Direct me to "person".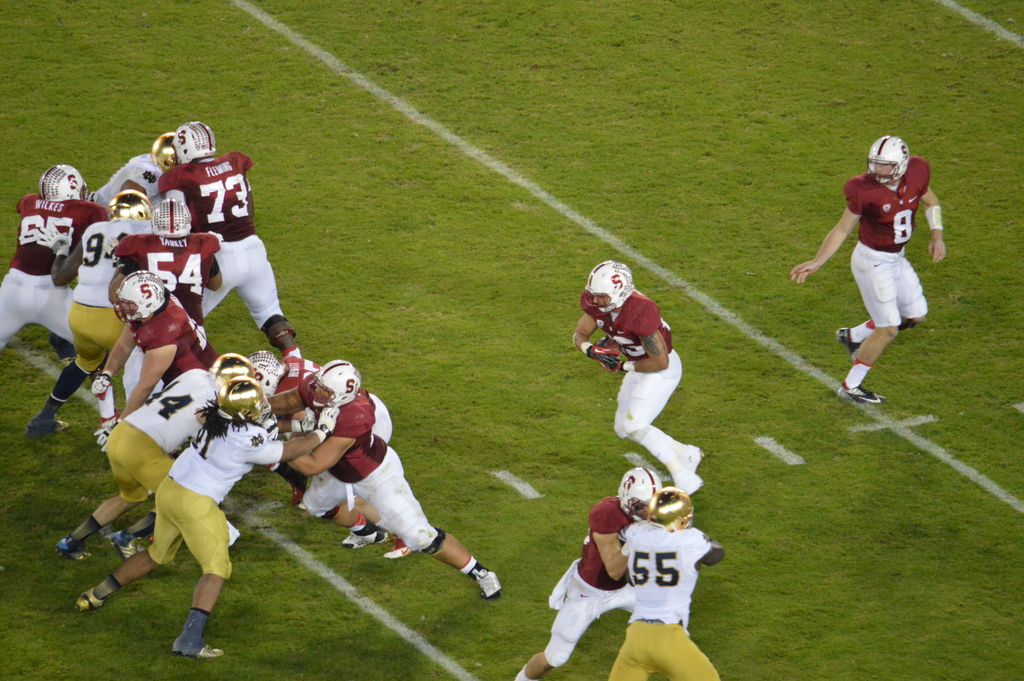
Direction: left=280, top=361, right=505, bottom=600.
